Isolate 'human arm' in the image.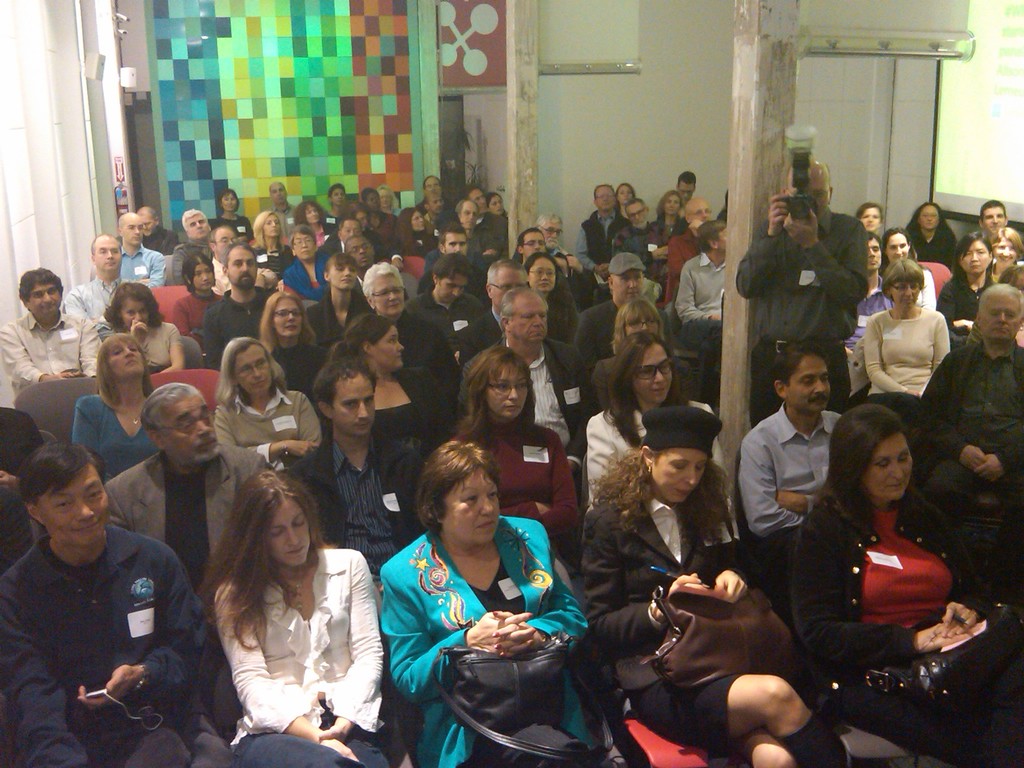
Isolated region: (676, 254, 724, 324).
